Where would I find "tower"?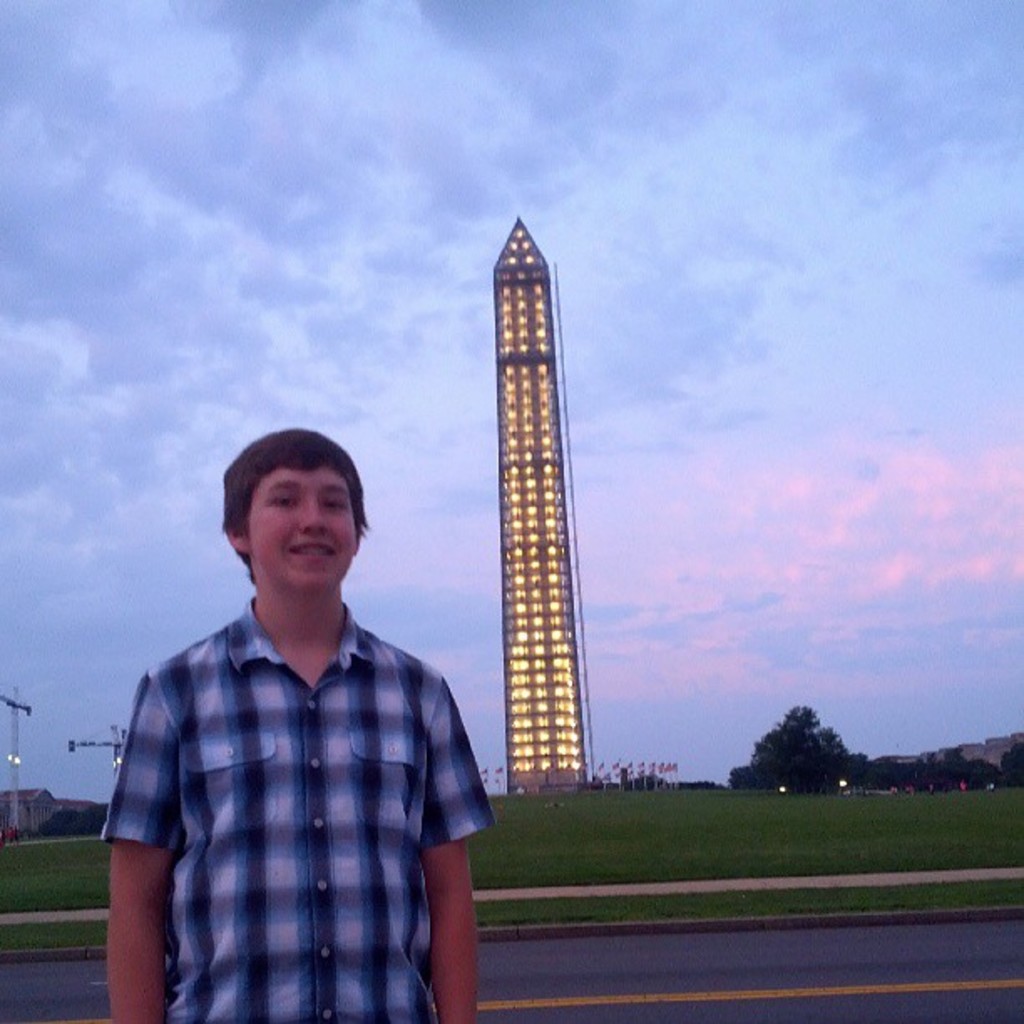
At x1=70, y1=723, x2=124, y2=760.
